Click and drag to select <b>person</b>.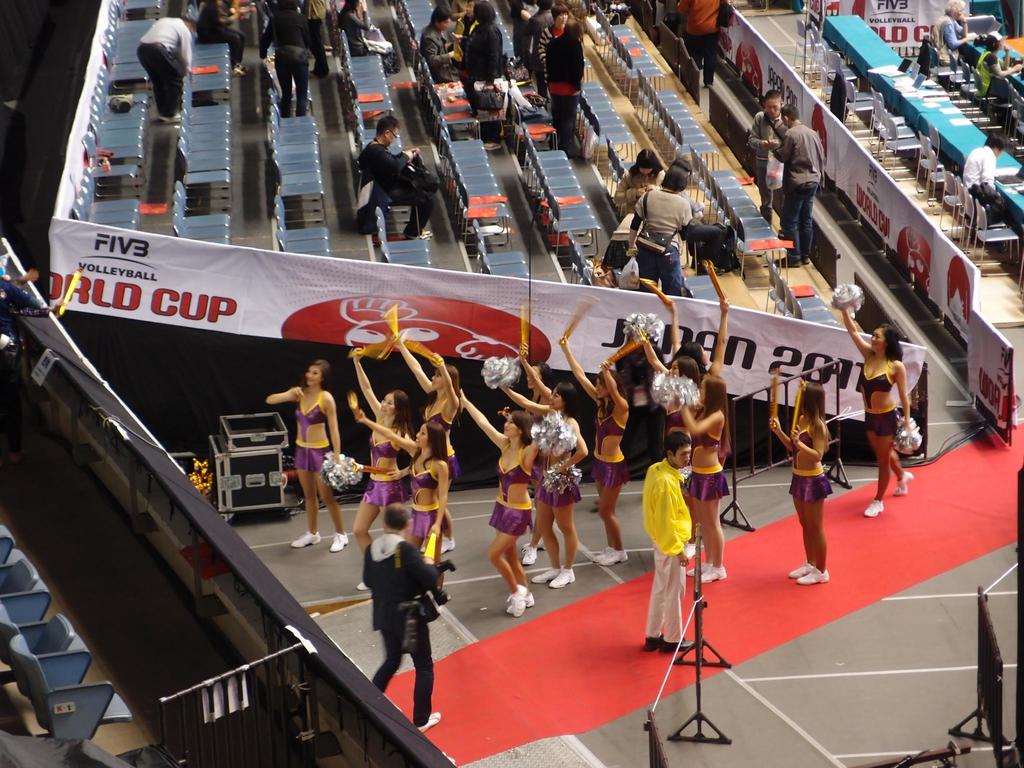
Selection: (left=843, top=307, right=915, bottom=511).
